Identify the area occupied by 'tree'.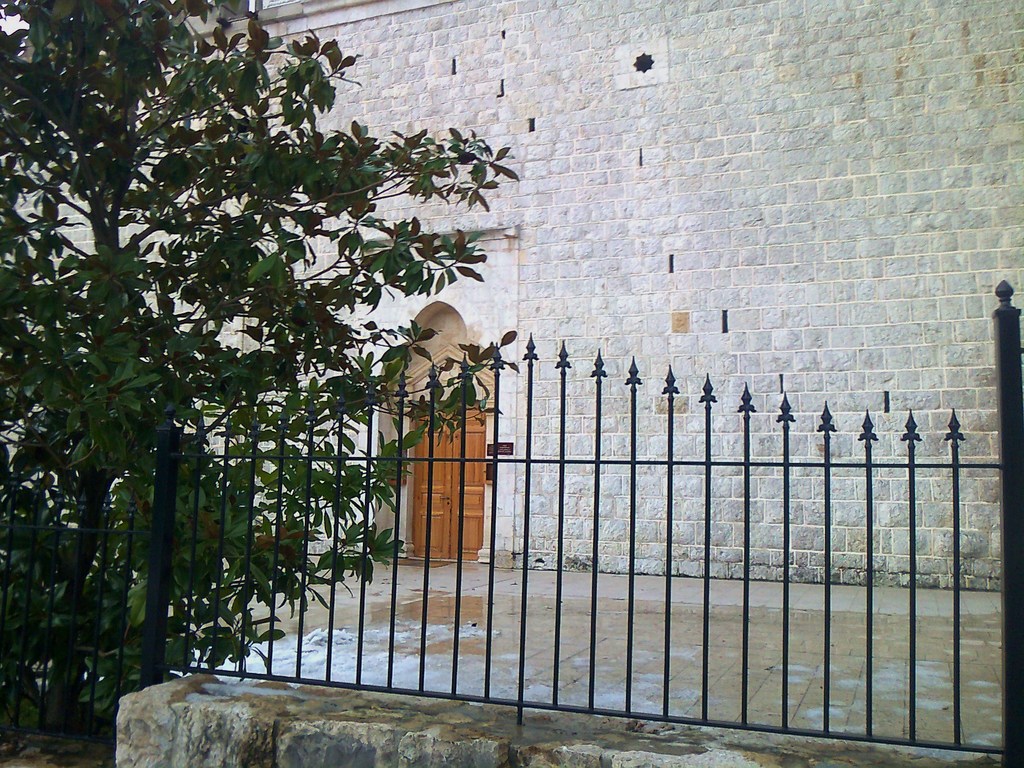
Area: [left=16, top=3, right=557, bottom=712].
